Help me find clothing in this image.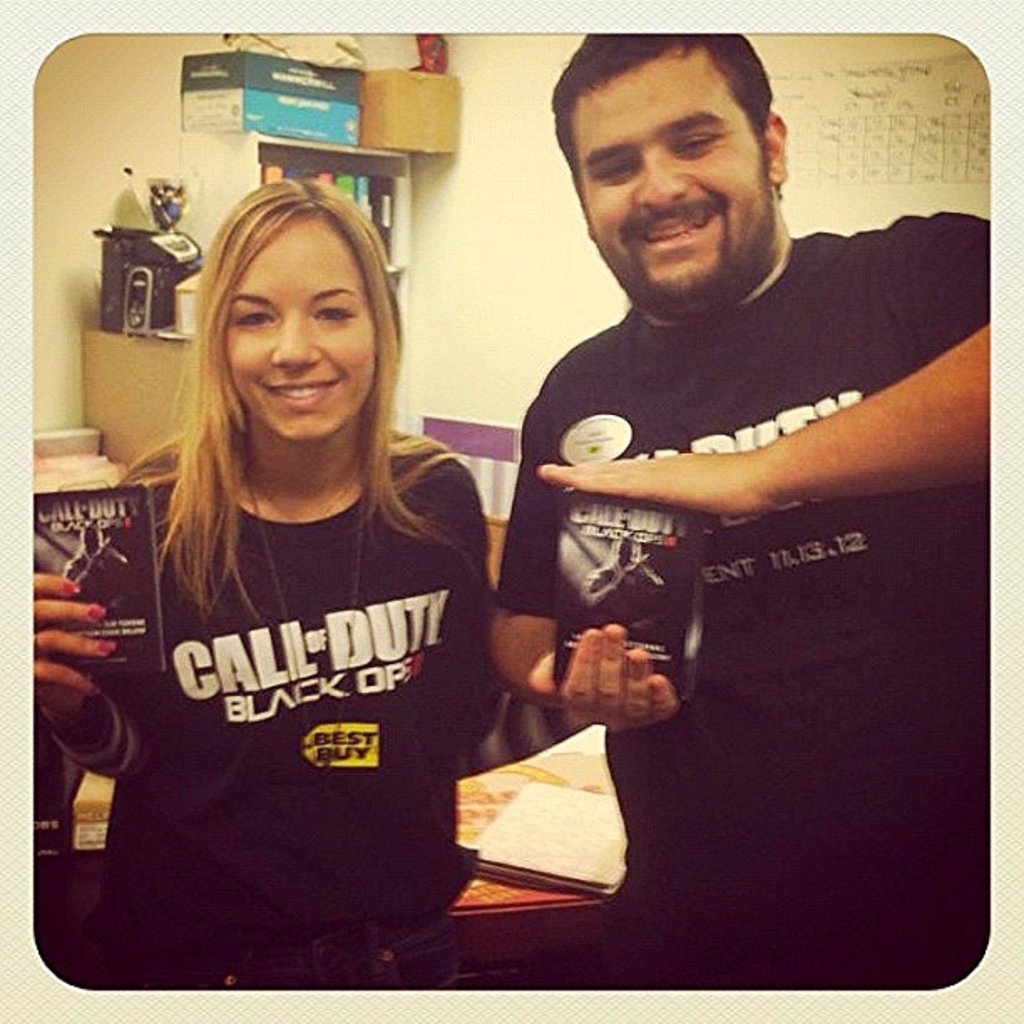
Found it: 47:368:535:957.
